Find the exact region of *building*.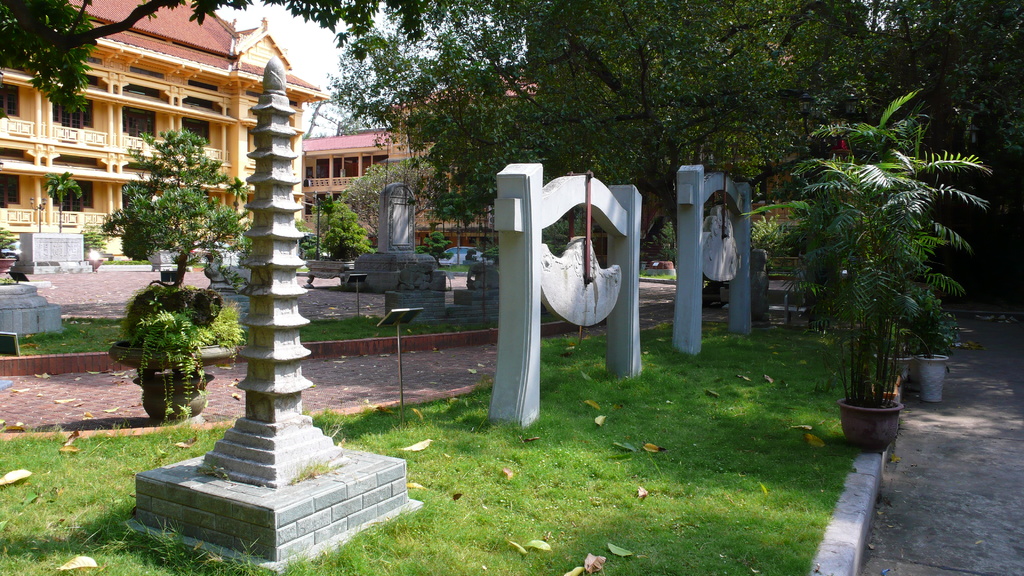
Exact region: box(301, 61, 559, 267).
